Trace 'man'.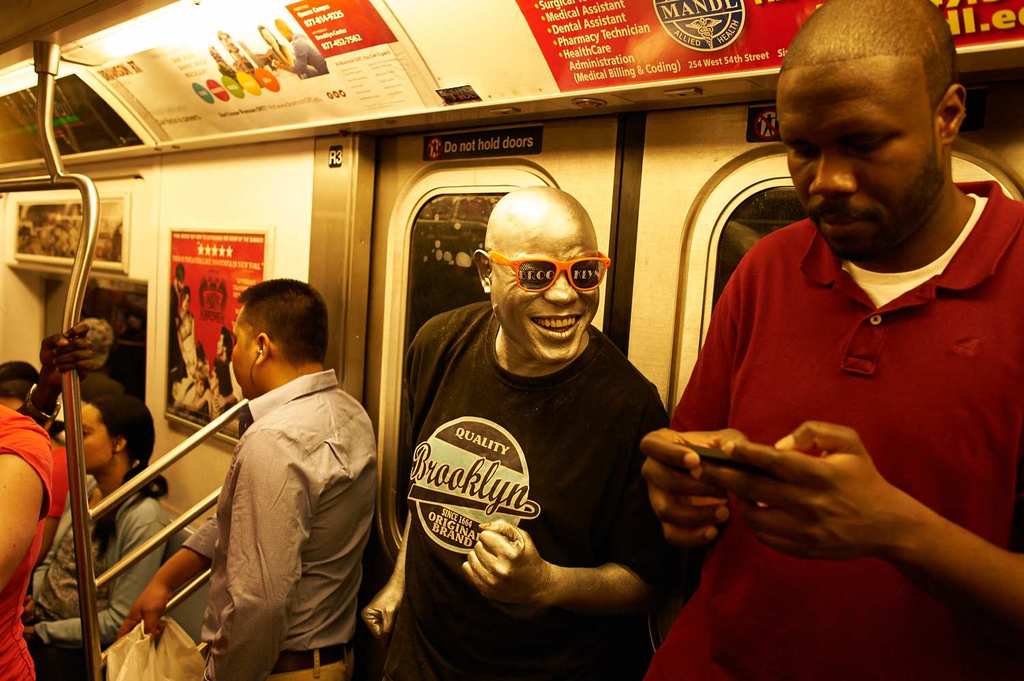
Traced to (654, 21, 1023, 653).
